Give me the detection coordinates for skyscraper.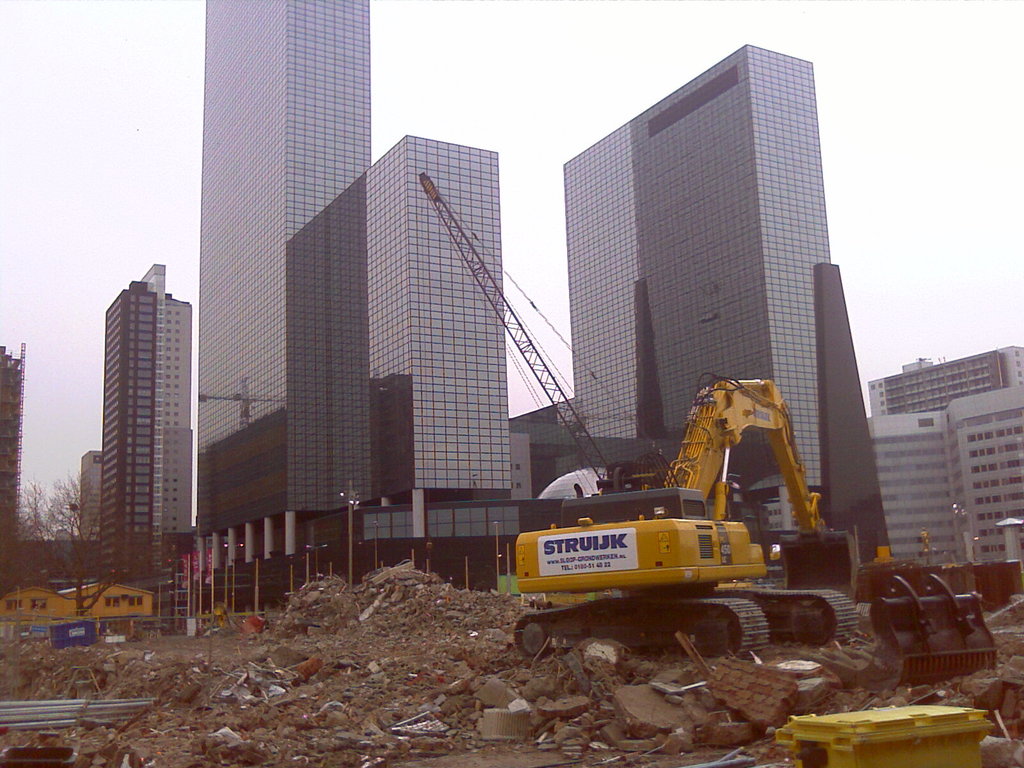
(left=274, top=130, right=518, bottom=593).
